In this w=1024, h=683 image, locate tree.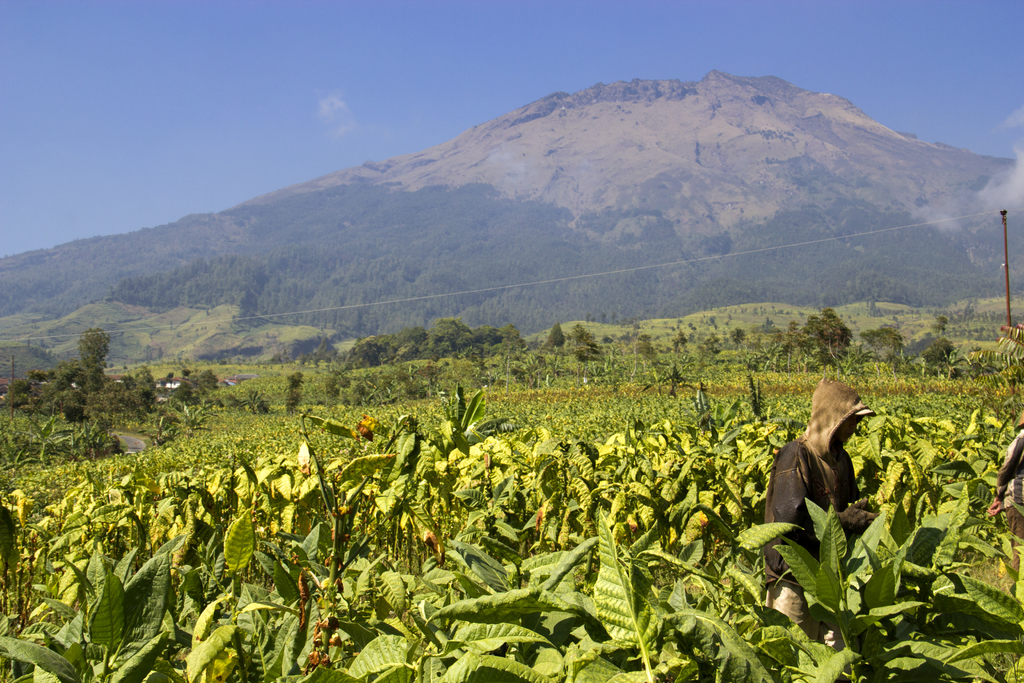
Bounding box: rect(38, 298, 129, 439).
